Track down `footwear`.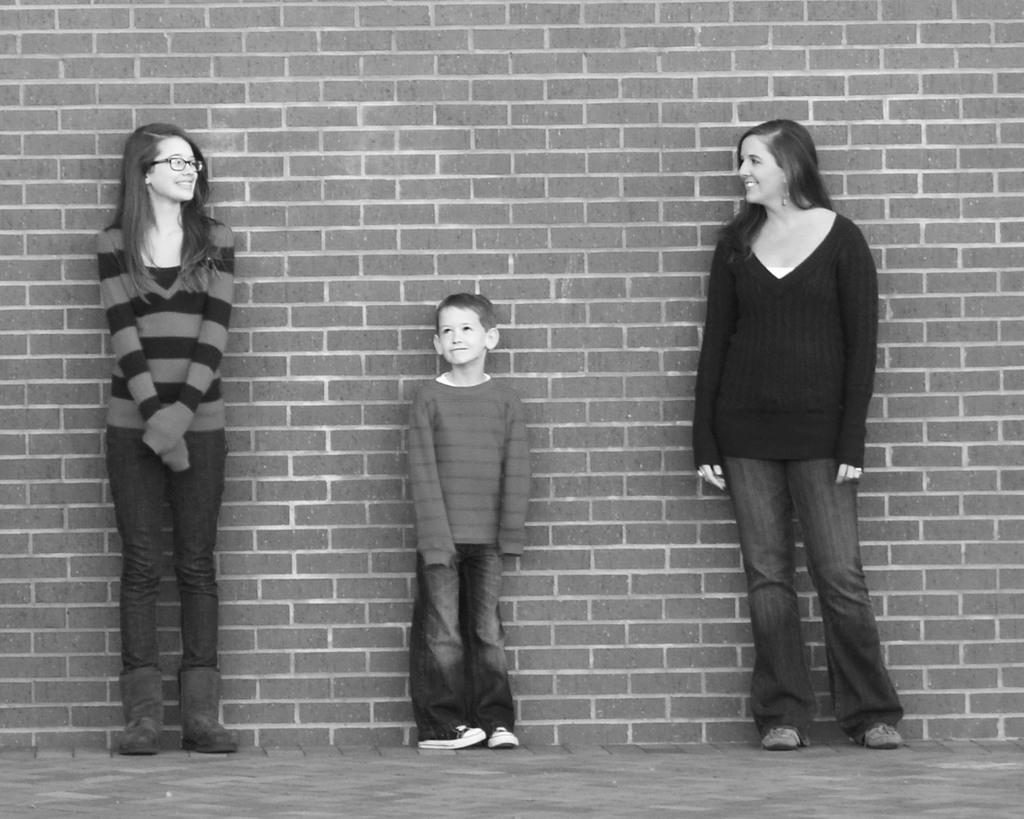
Tracked to left=173, top=668, right=247, bottom=764.
